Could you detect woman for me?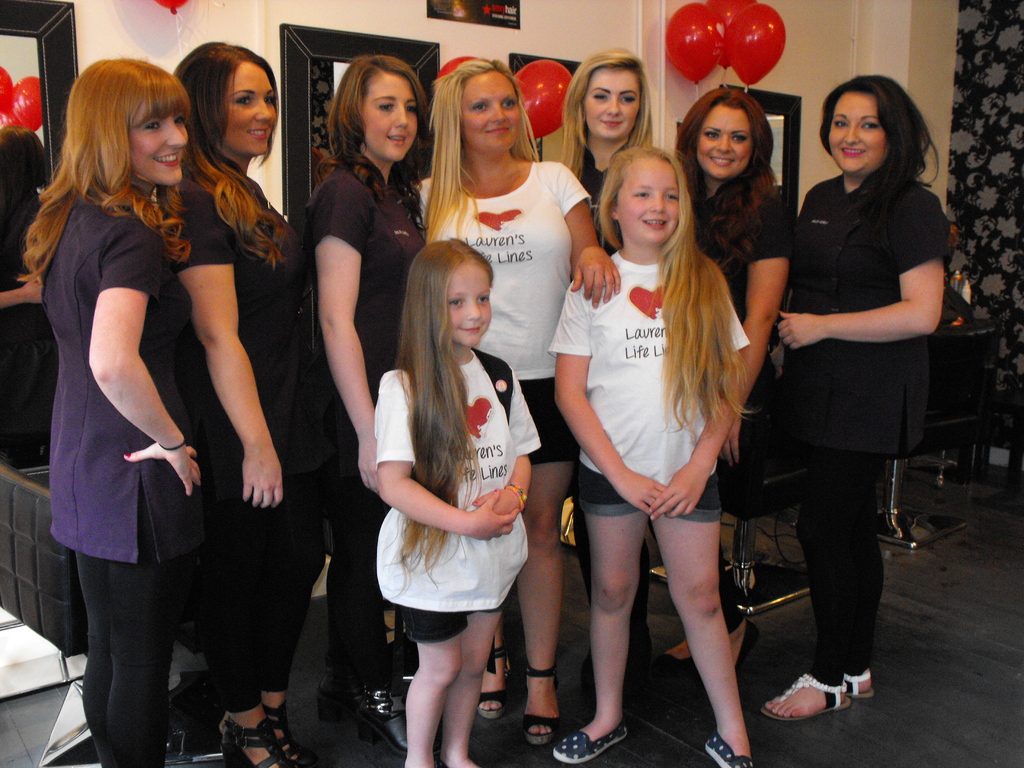
Detection result: [563,50,674,682].
